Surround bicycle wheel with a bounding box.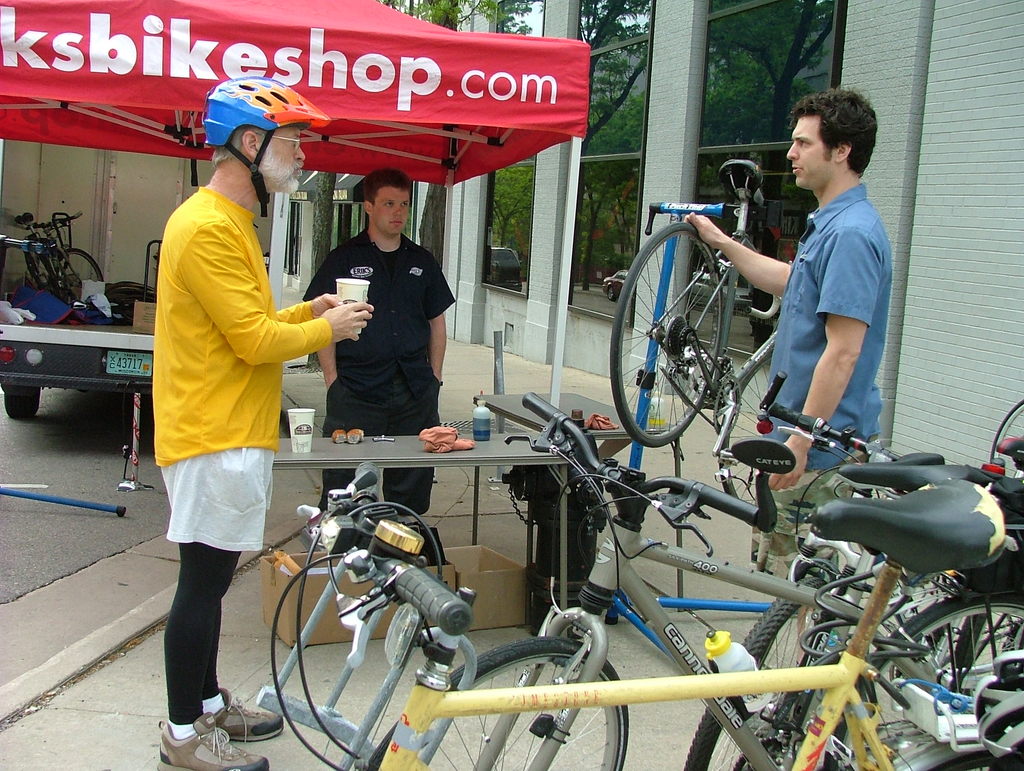
107 276 172 319.
